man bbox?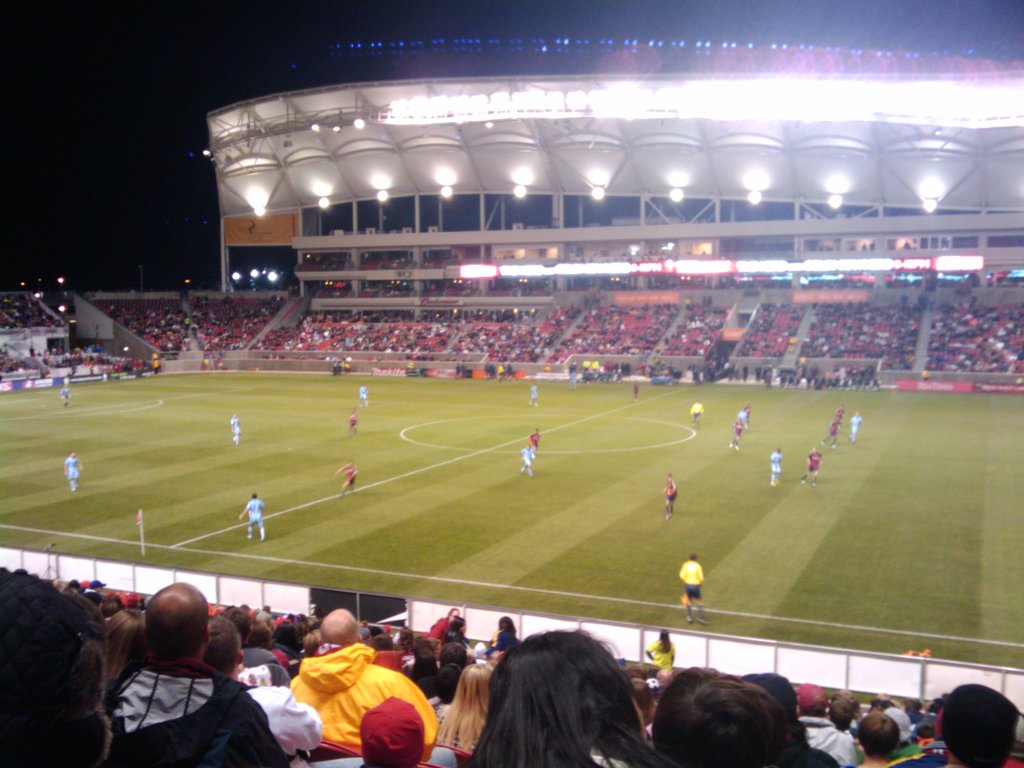
select_region(531, 383, 541, 408)
